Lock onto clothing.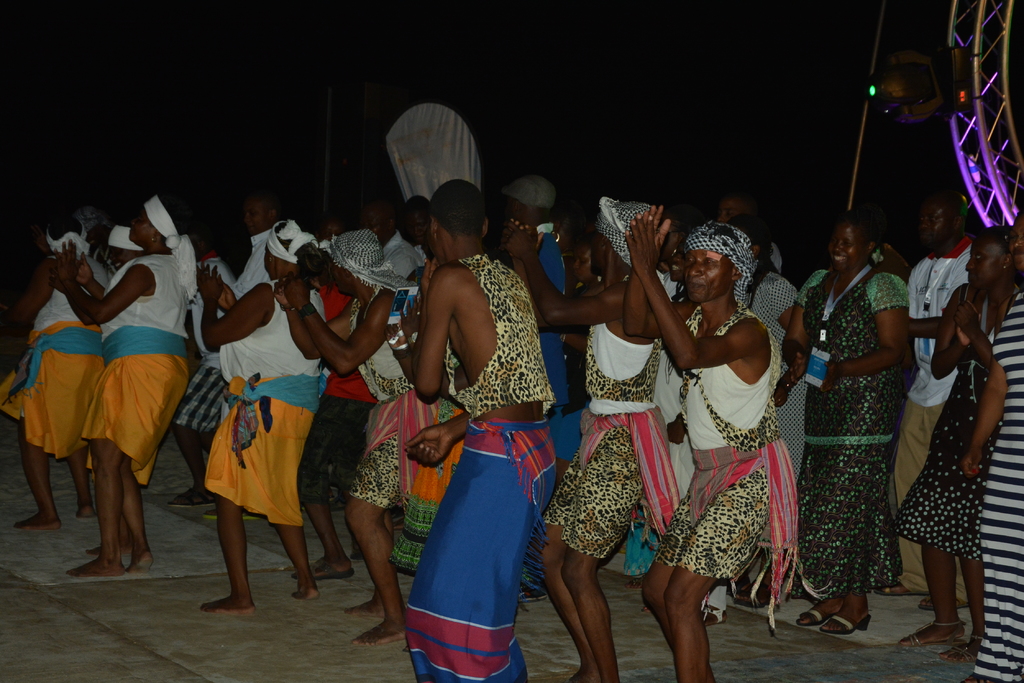
Locked: left=632, top=336, right=693, bottom=587.
